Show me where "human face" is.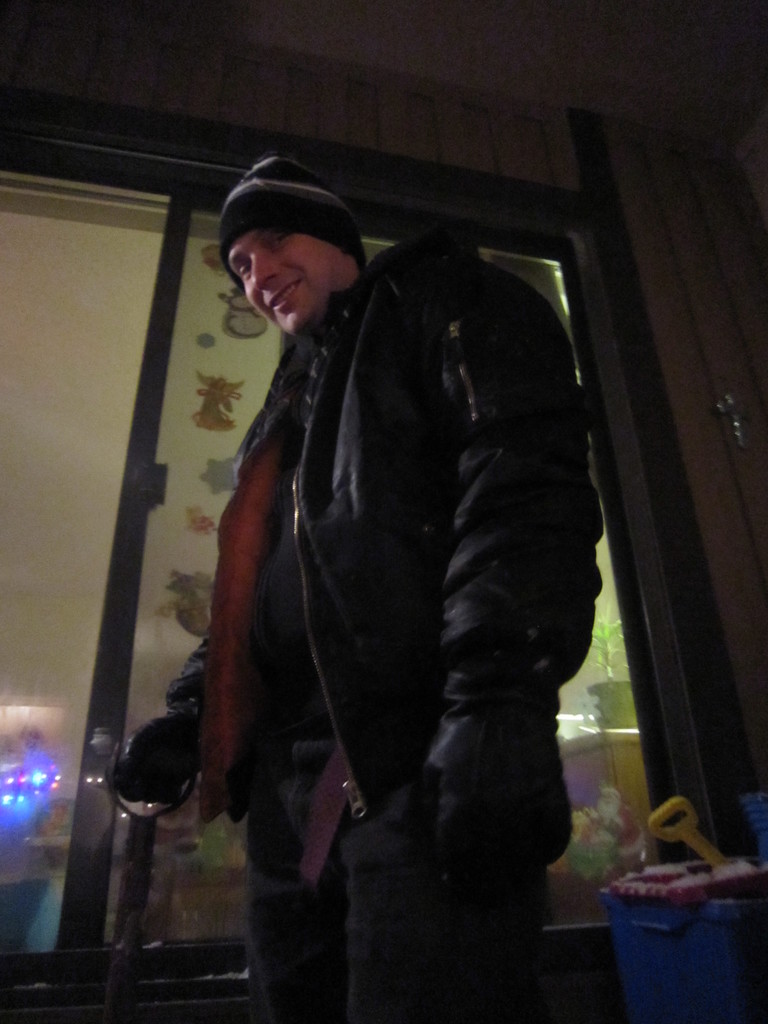
"human face" is at [231,230,341,338].
